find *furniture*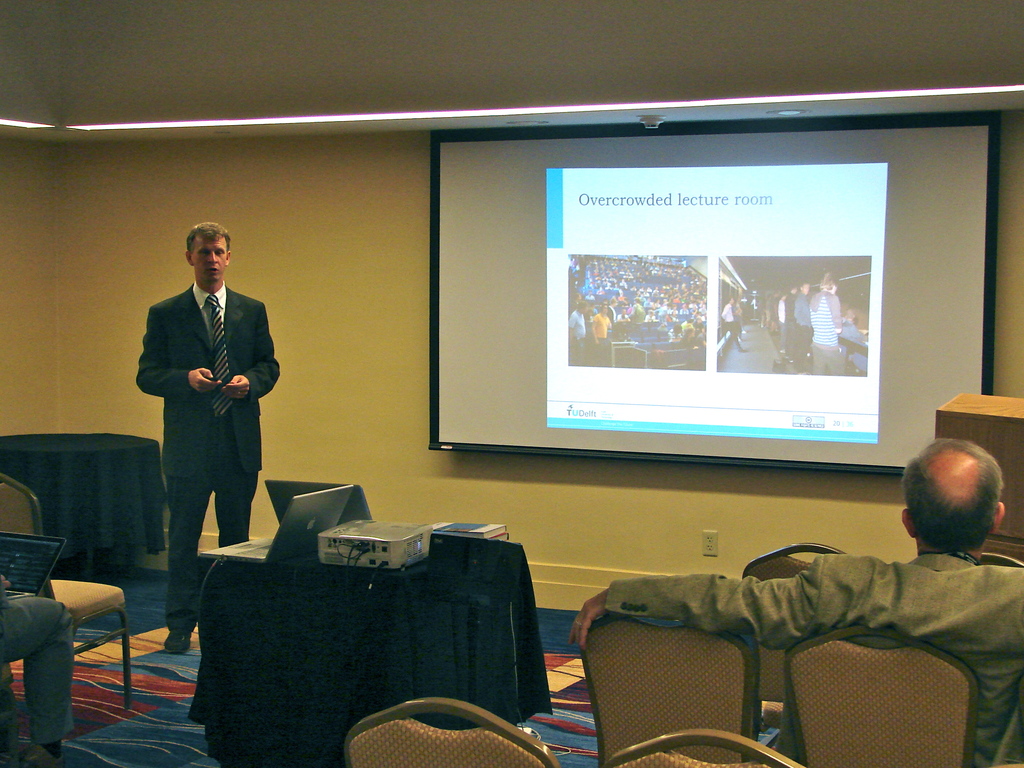
347, 699, 563, 767
